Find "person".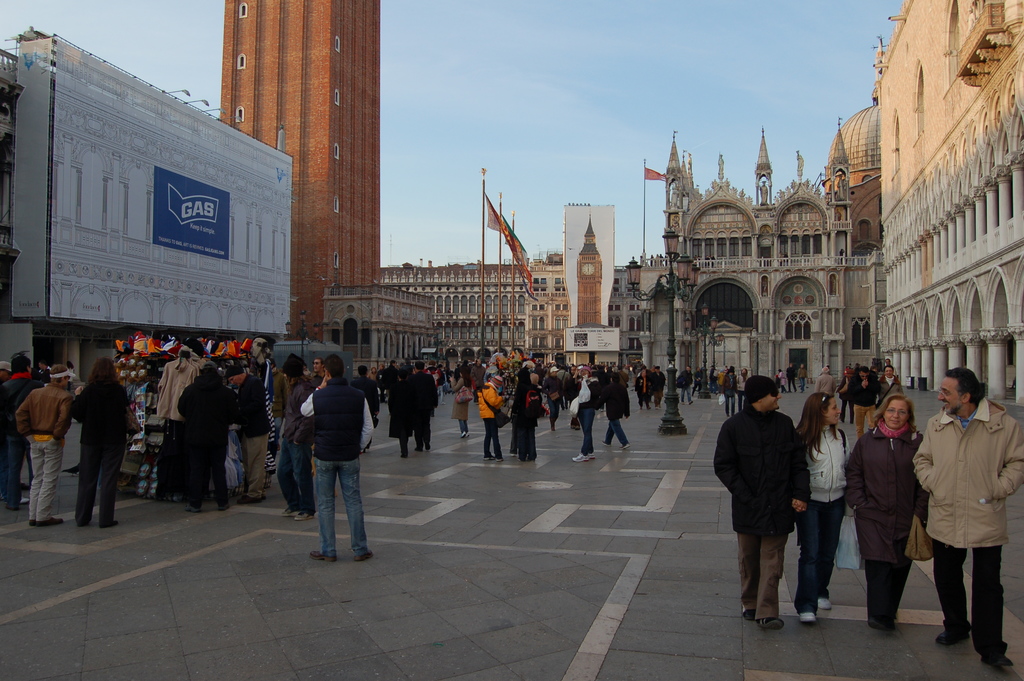
<region>704, 376, 808, 625</region>.
